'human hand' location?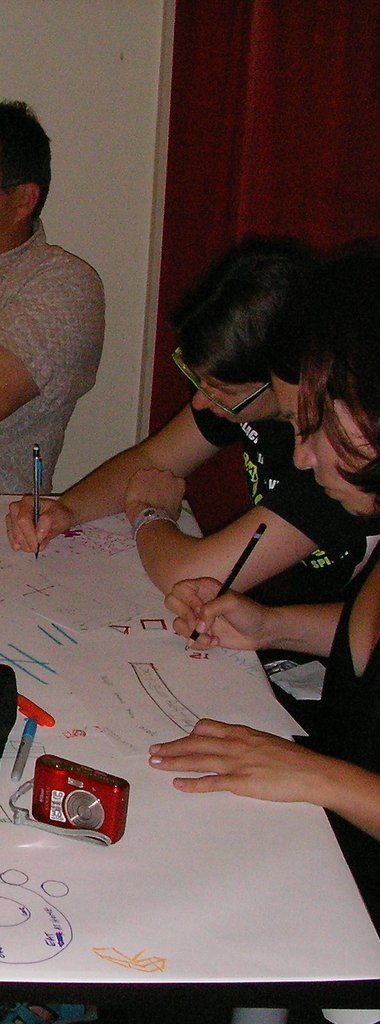
[left=138, top=719, right=326, bottom=812]
